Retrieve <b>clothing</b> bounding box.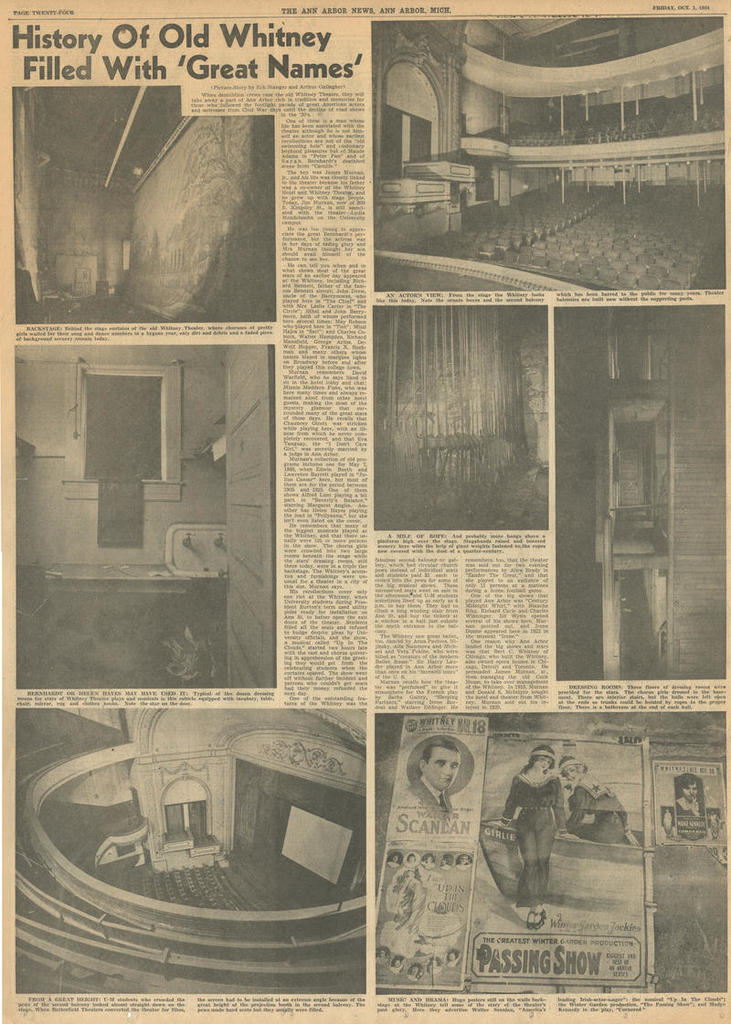
Bounding box: left=500, top=771, right=565, bottom=893.
